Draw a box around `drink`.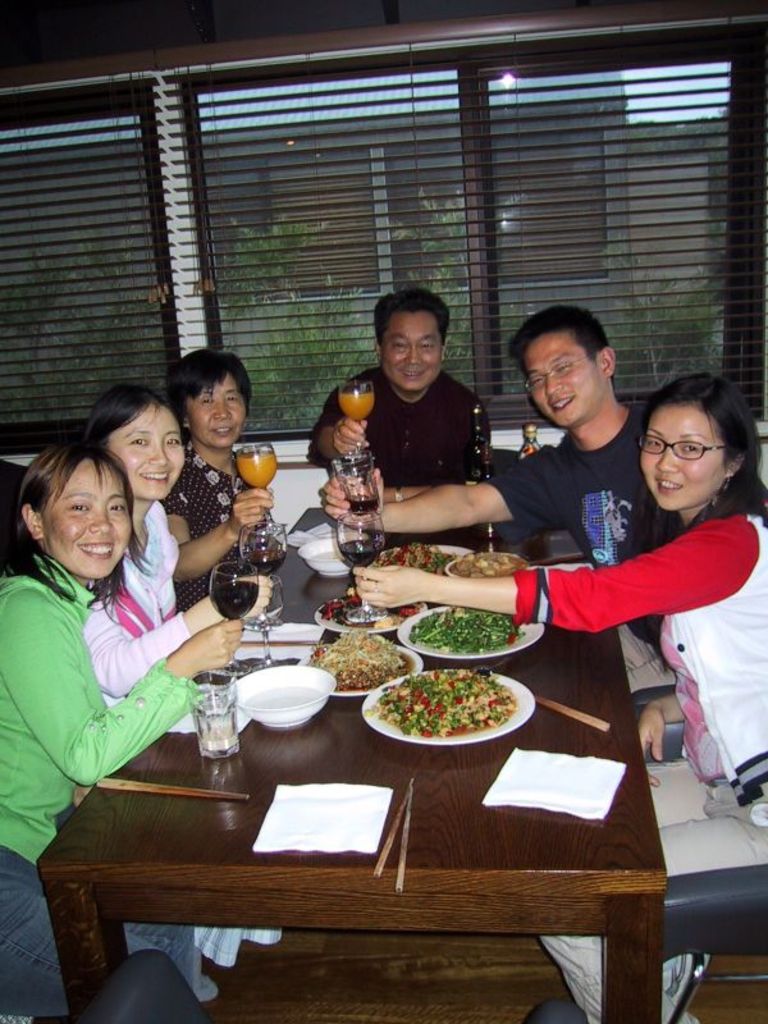
bbox(246, 526, 284, 626).
